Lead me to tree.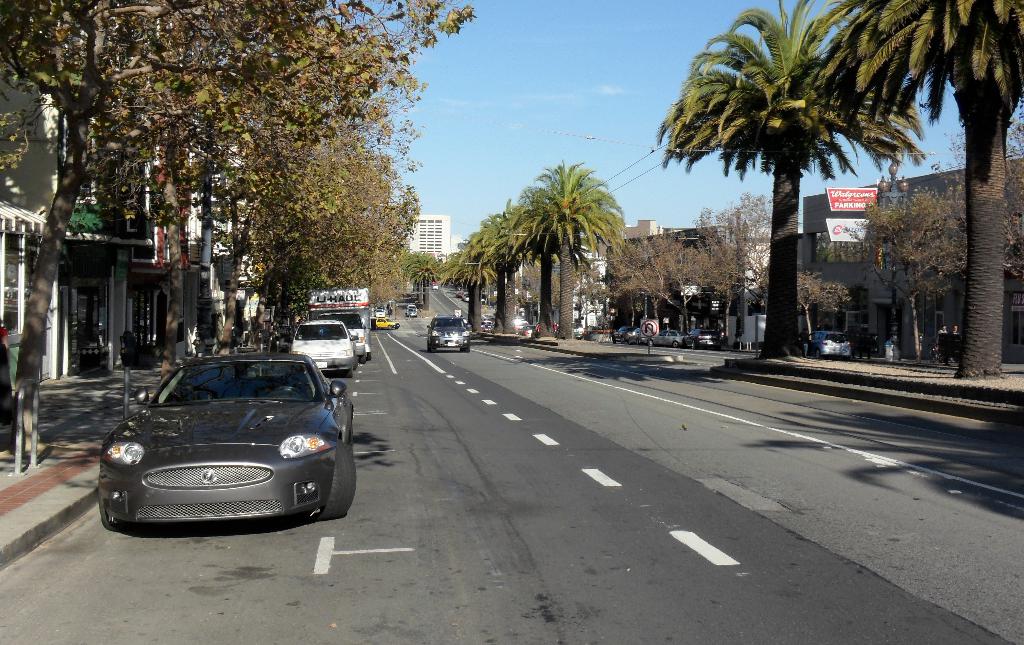
Lead to BBox(232, 116, 417, 354).
